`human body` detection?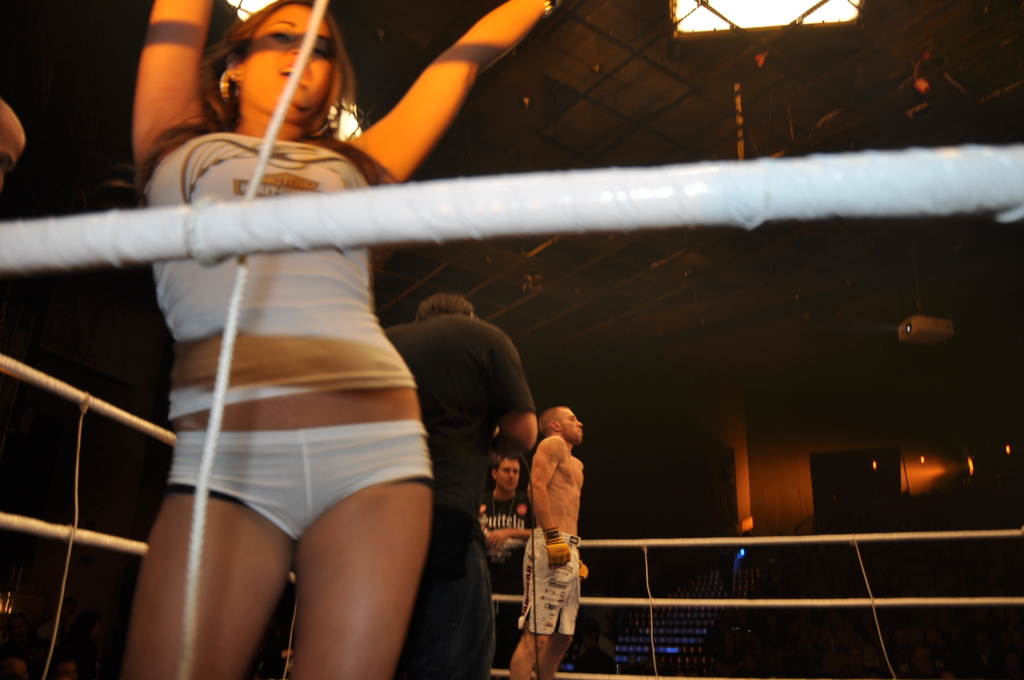
[509,391,598,645]
